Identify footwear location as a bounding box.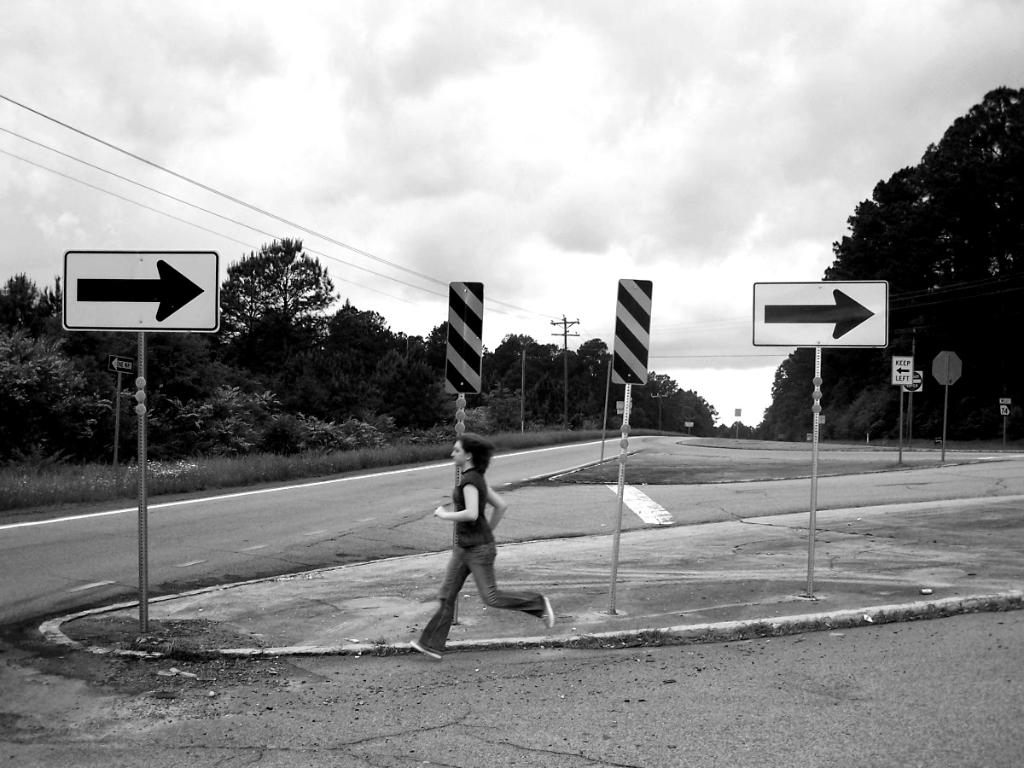
box(408, 643, 445, 662).
